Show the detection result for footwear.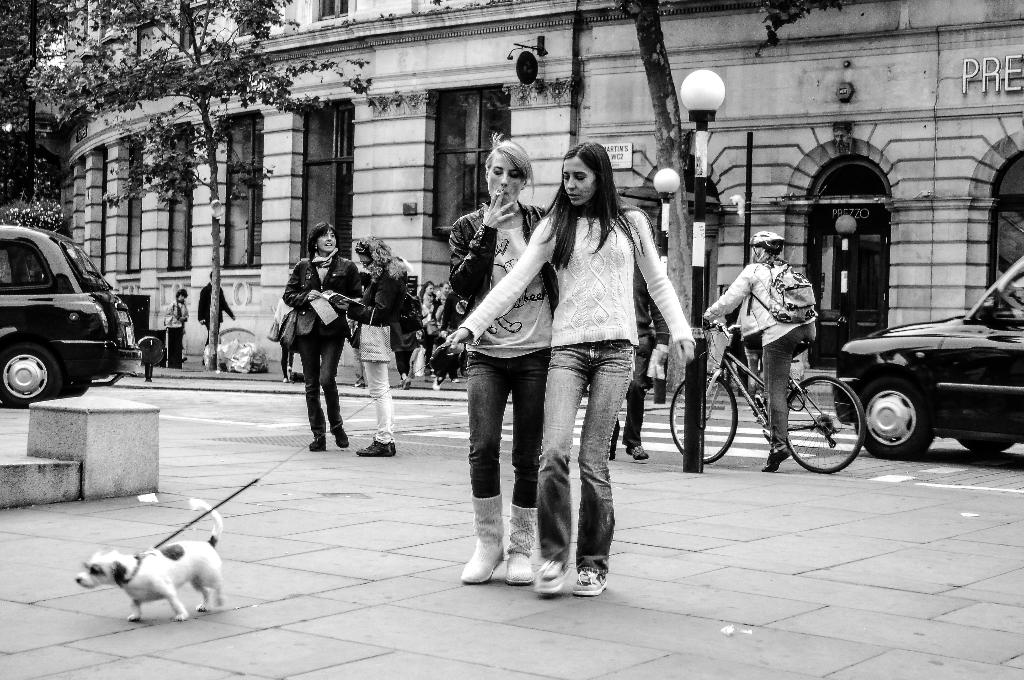
rect(431, 380, 444, 390).
